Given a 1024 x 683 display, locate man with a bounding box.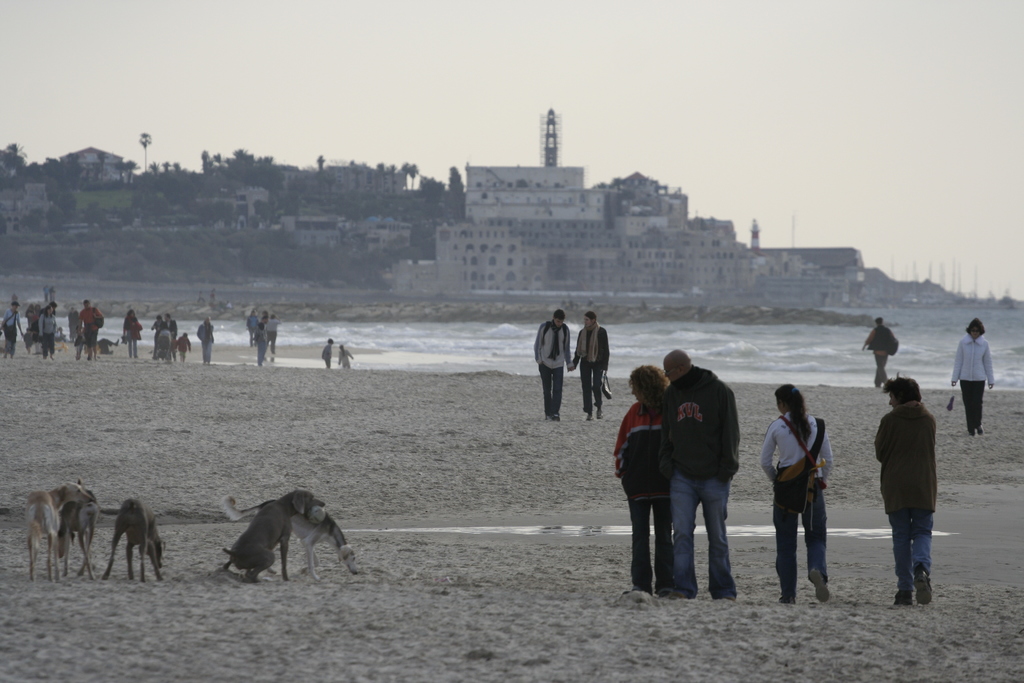
Located: bbox=(647, 343, 740, 608).
